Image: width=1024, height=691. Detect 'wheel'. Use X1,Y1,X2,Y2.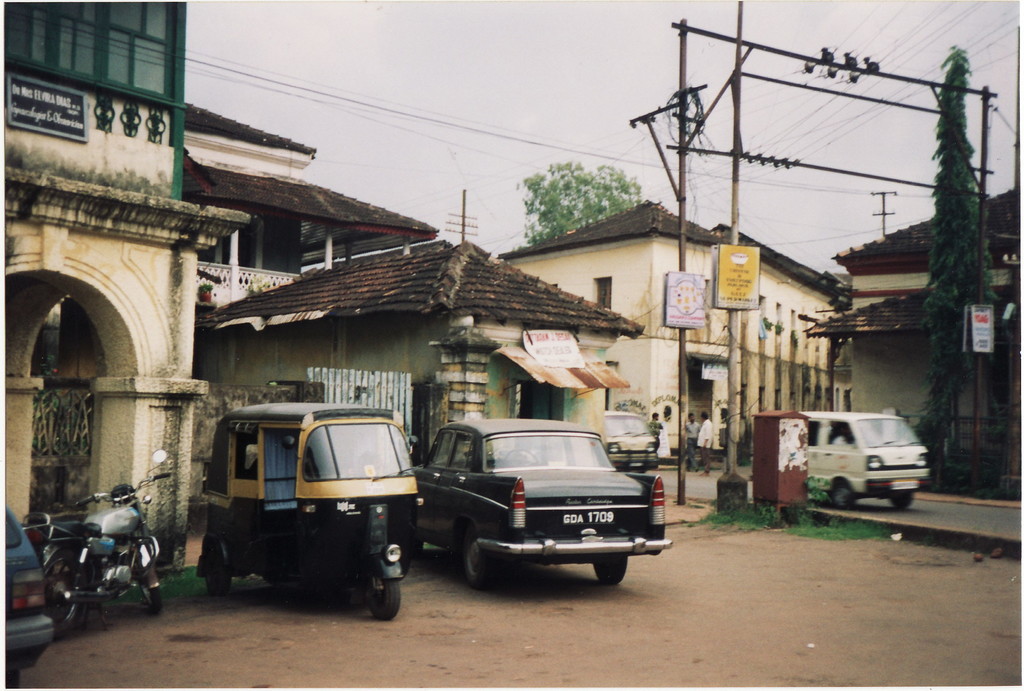
367,579,401,621.
